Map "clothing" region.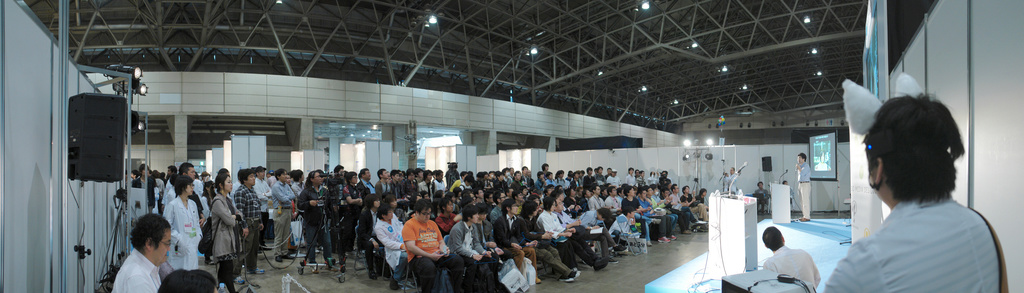
Mapped to BBox(353, 180, 380, 242).
